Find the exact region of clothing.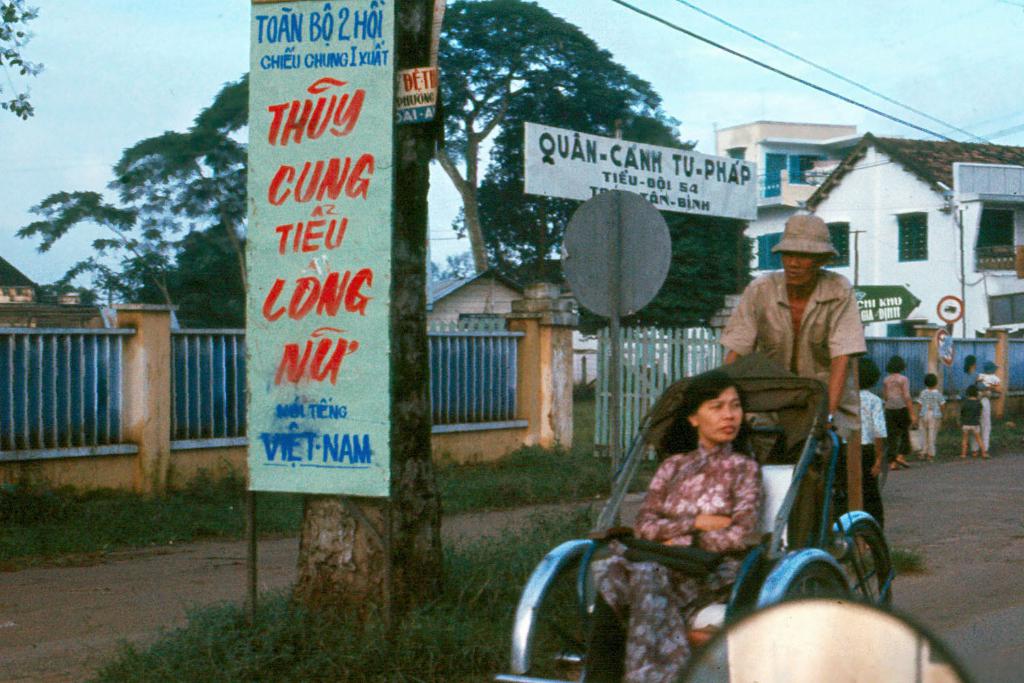
Exact region: [left=963, top=392, right=986, bottom=433].
